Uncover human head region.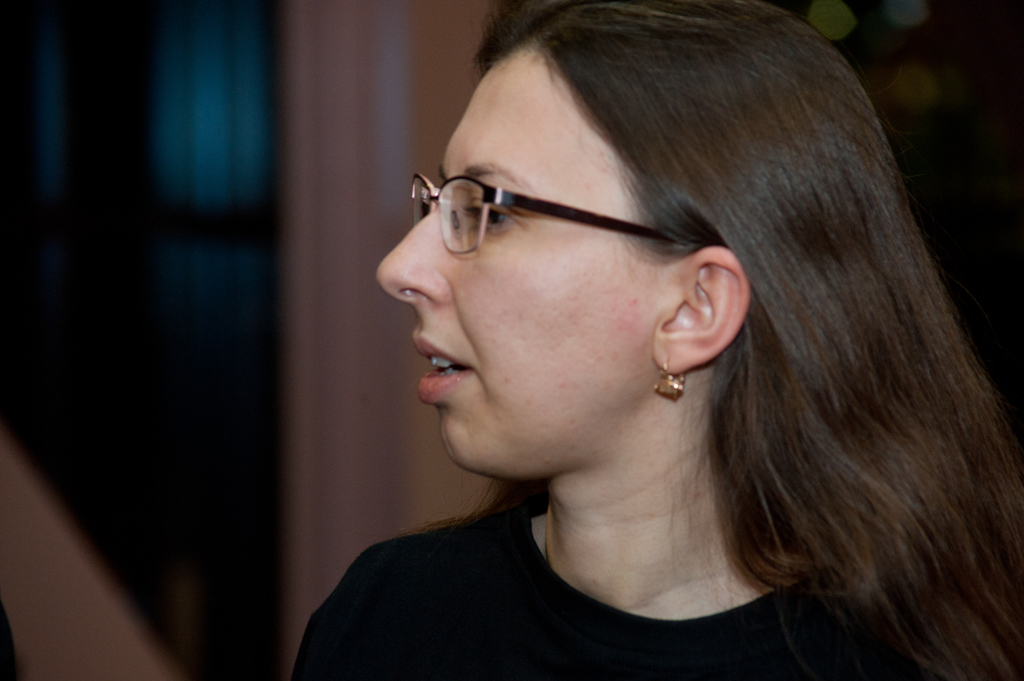
Uncovered: (390, 76, 777, 478).
